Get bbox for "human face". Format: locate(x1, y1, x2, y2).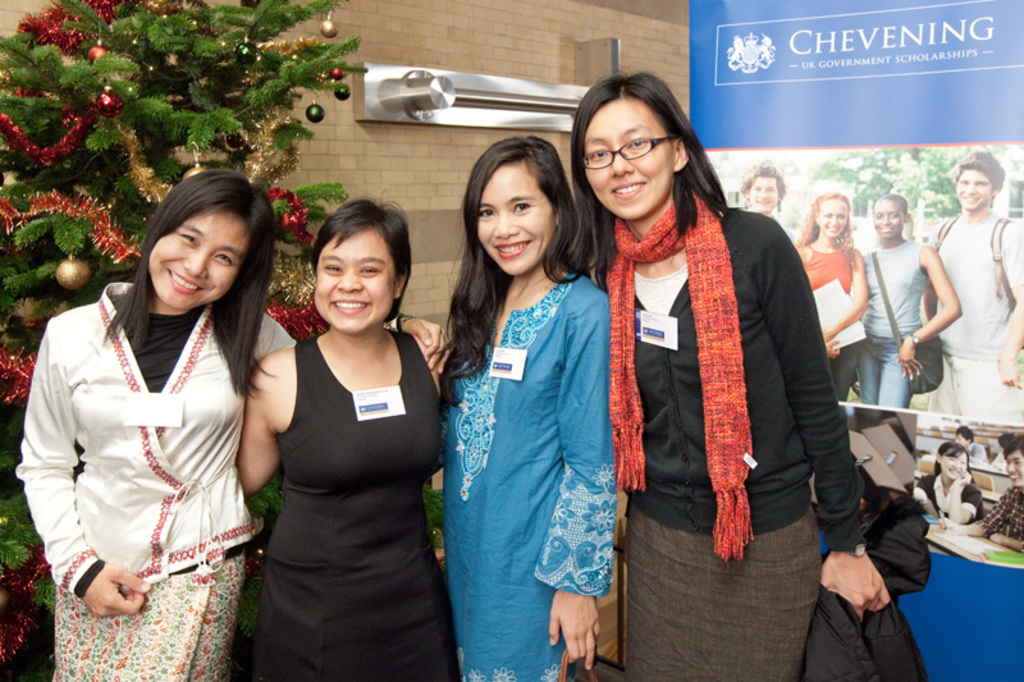
locate(589, 97, 677, 220).
